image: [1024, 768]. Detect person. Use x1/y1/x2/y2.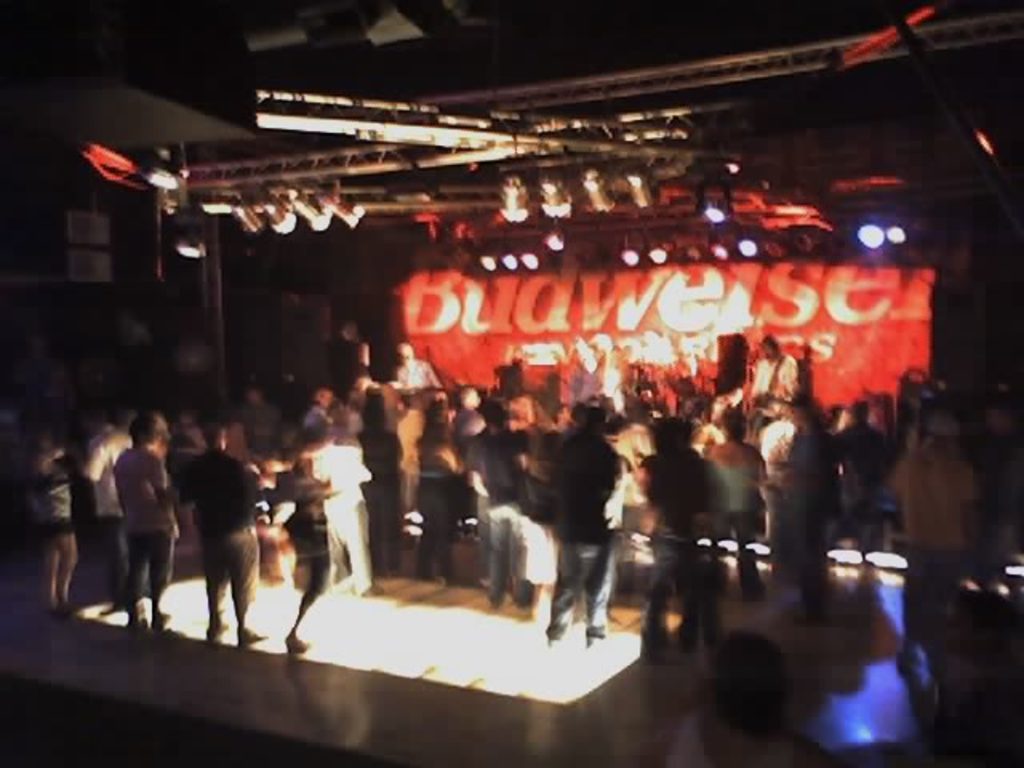
26/427/80/616.
